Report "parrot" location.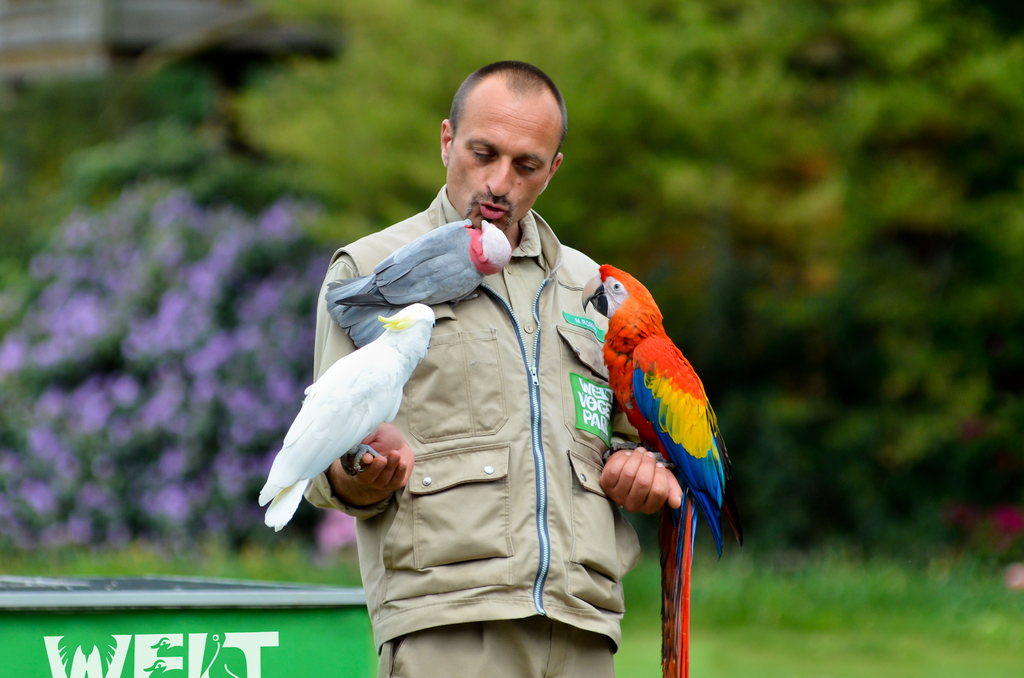
Report: <region>324, 222, 515, 349</region>.
